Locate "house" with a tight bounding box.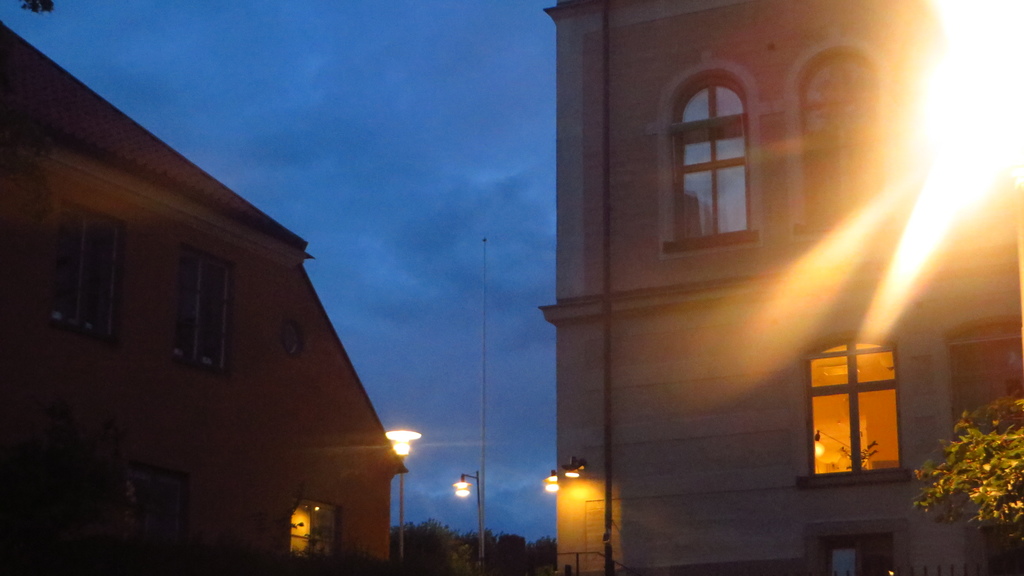
box=[541, 0, 1023, 575].
